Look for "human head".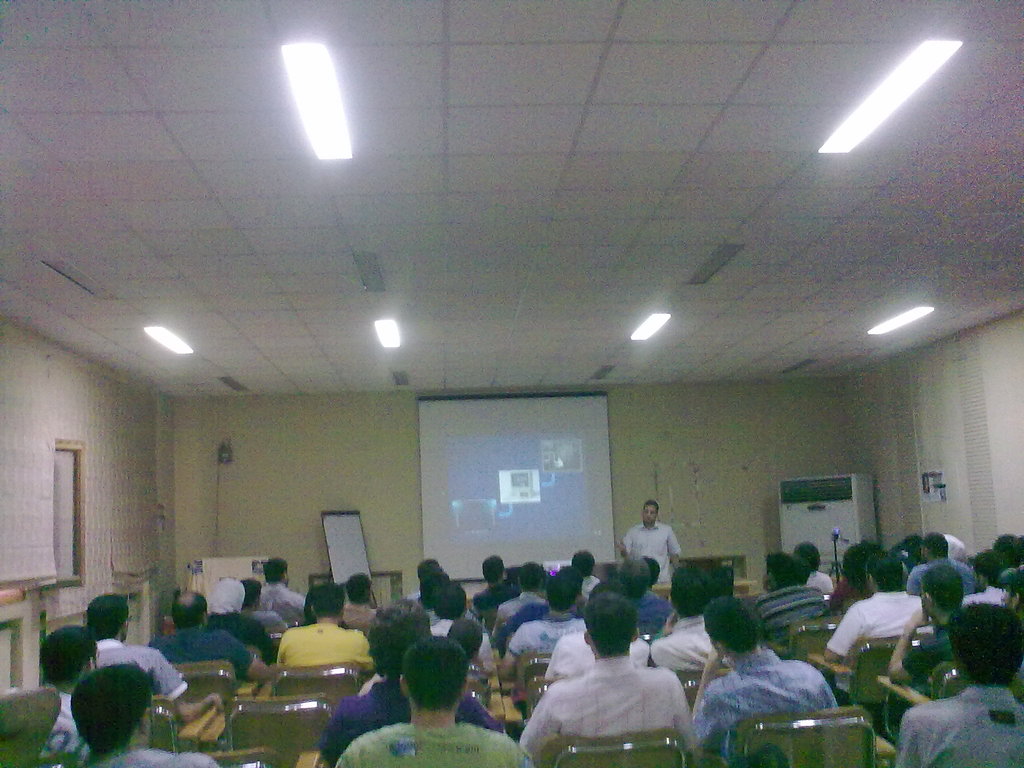
Found: <region>447, 618, 481, 653</region>.
